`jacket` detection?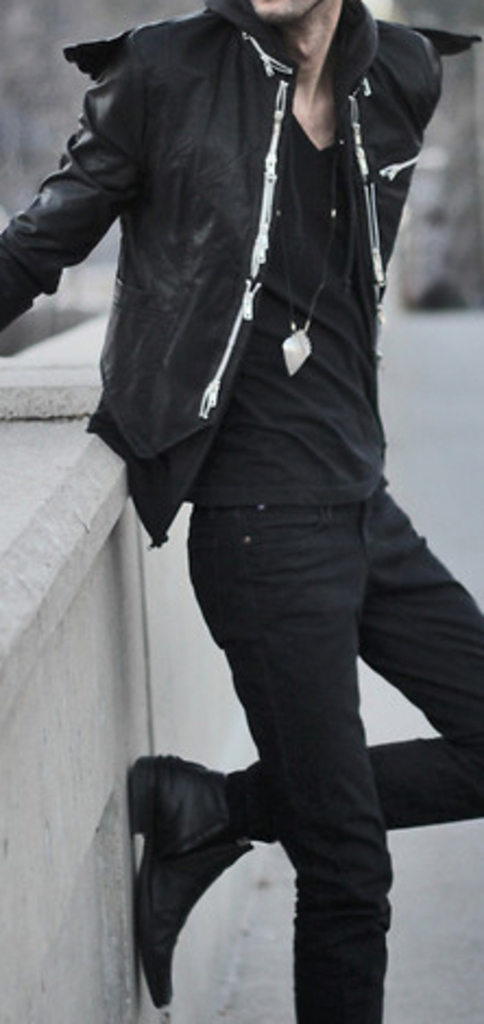
l=26, t=0, r=460, b=728
